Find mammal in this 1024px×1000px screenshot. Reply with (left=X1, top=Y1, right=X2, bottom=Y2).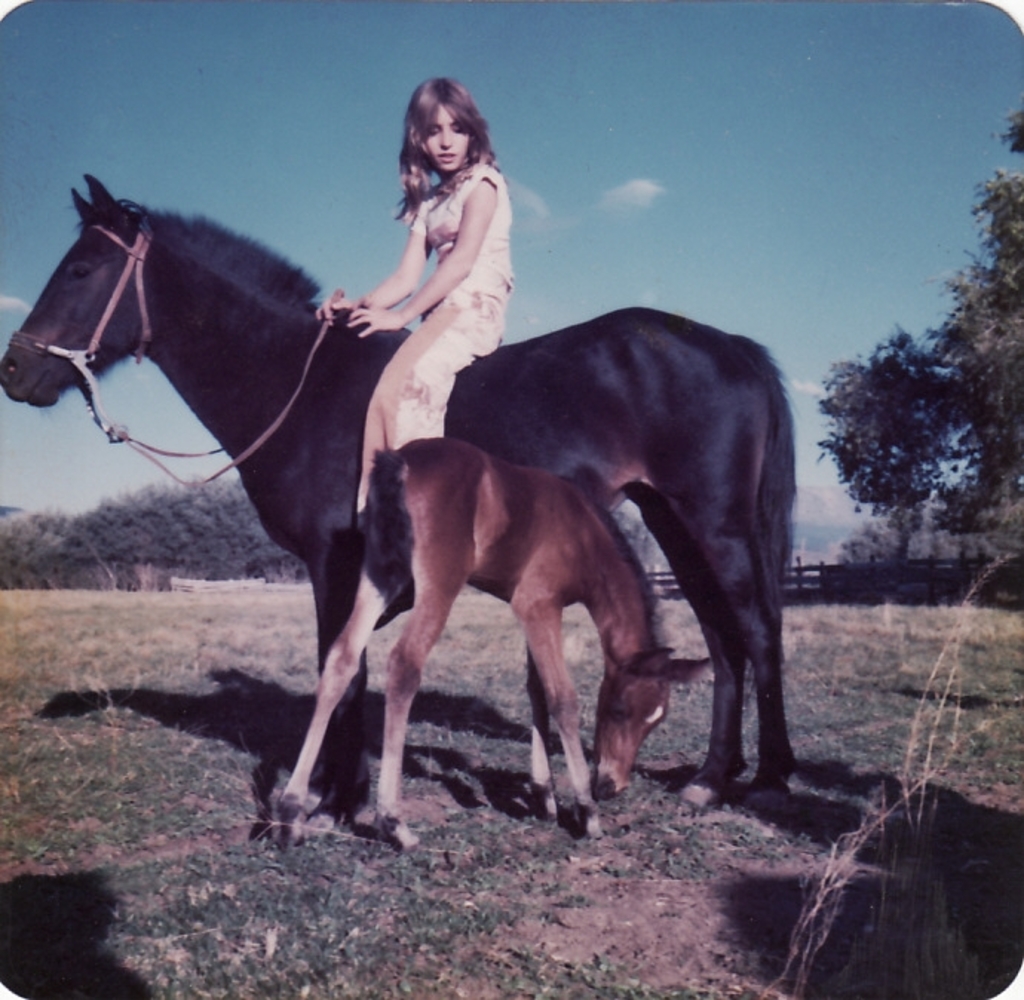
(left=324, top=77, right=509, bottom=512).
